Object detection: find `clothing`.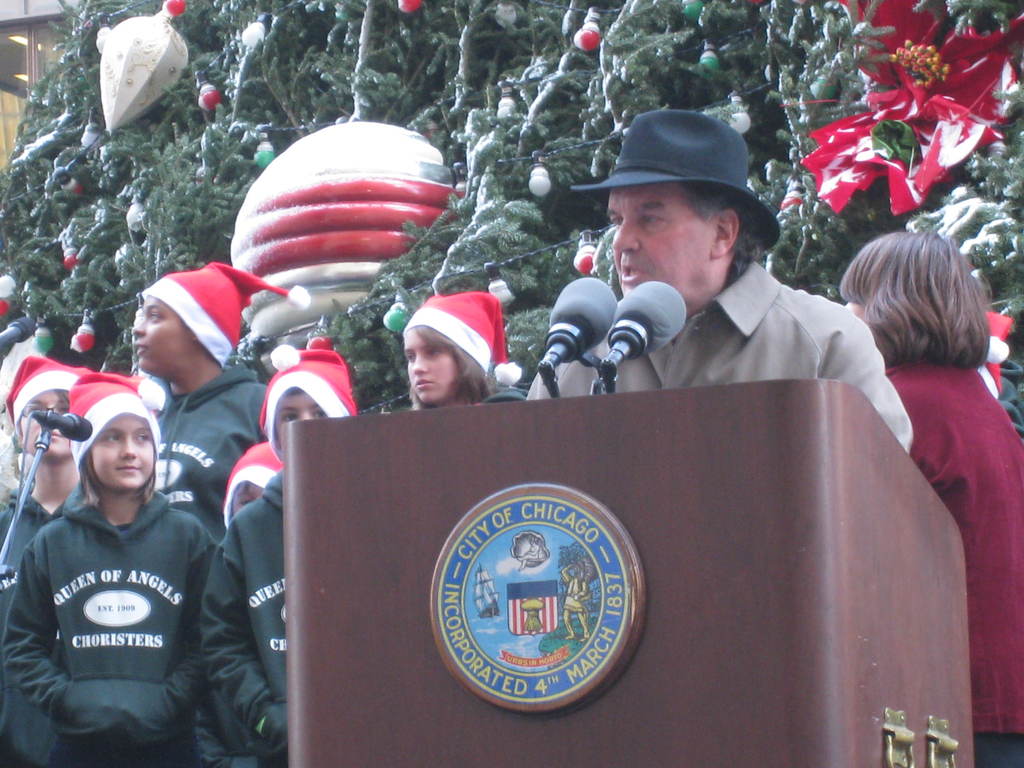
box=[522, 261, 913, 462].
